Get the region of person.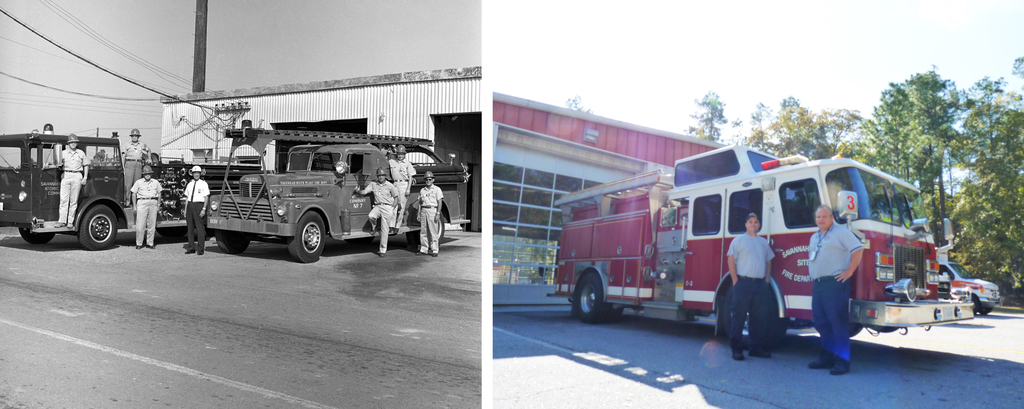
356/163/404/250.
